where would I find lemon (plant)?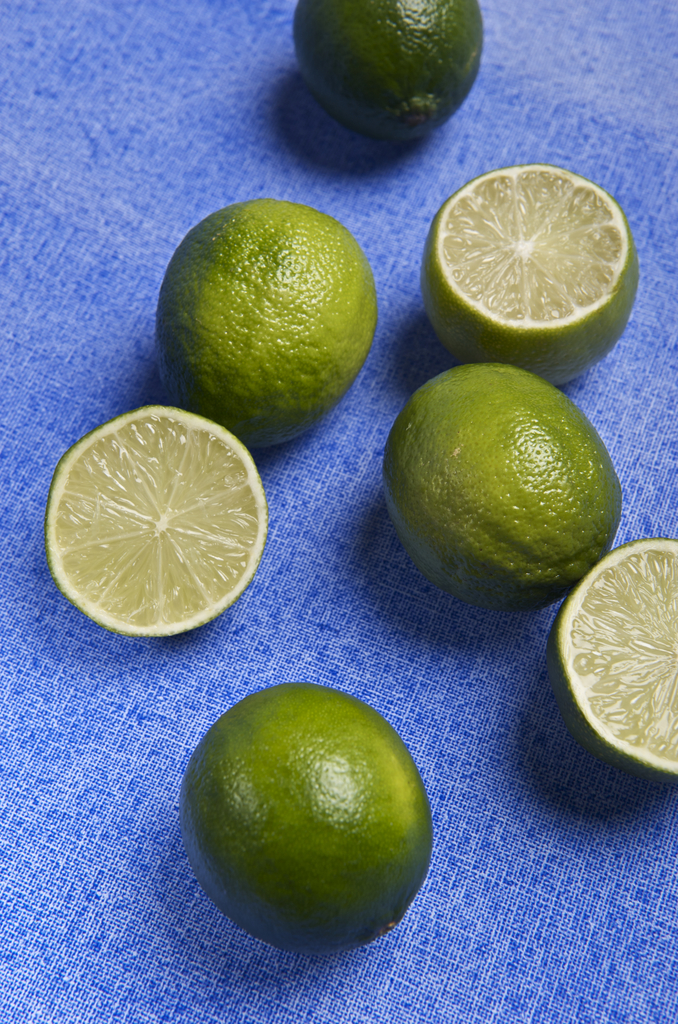
At <region>548, 538, 677, 783</region>.
